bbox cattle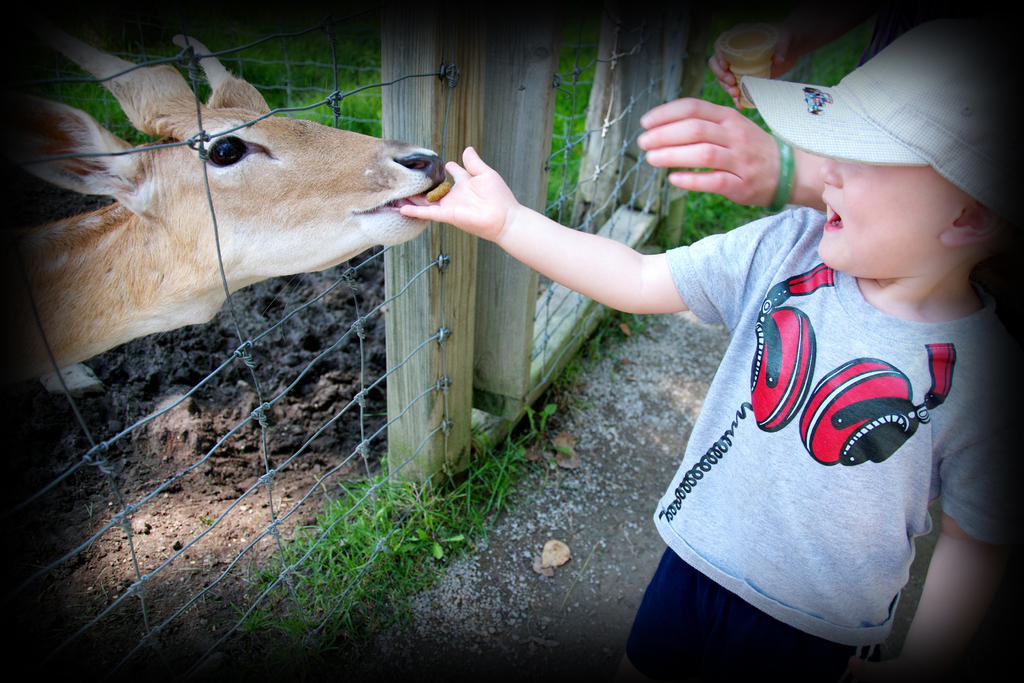
(10,29,442,383)
